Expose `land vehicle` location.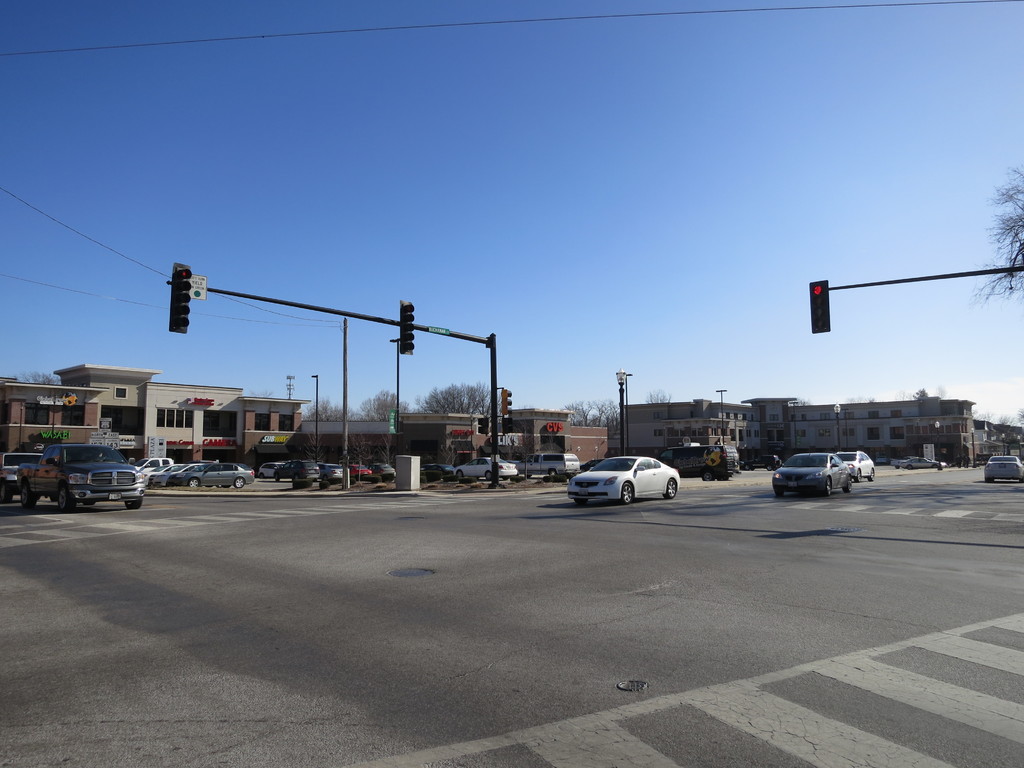
Exposed at {"x1": 355, "y1": 465, "x2": 367, "y2": 474}.
